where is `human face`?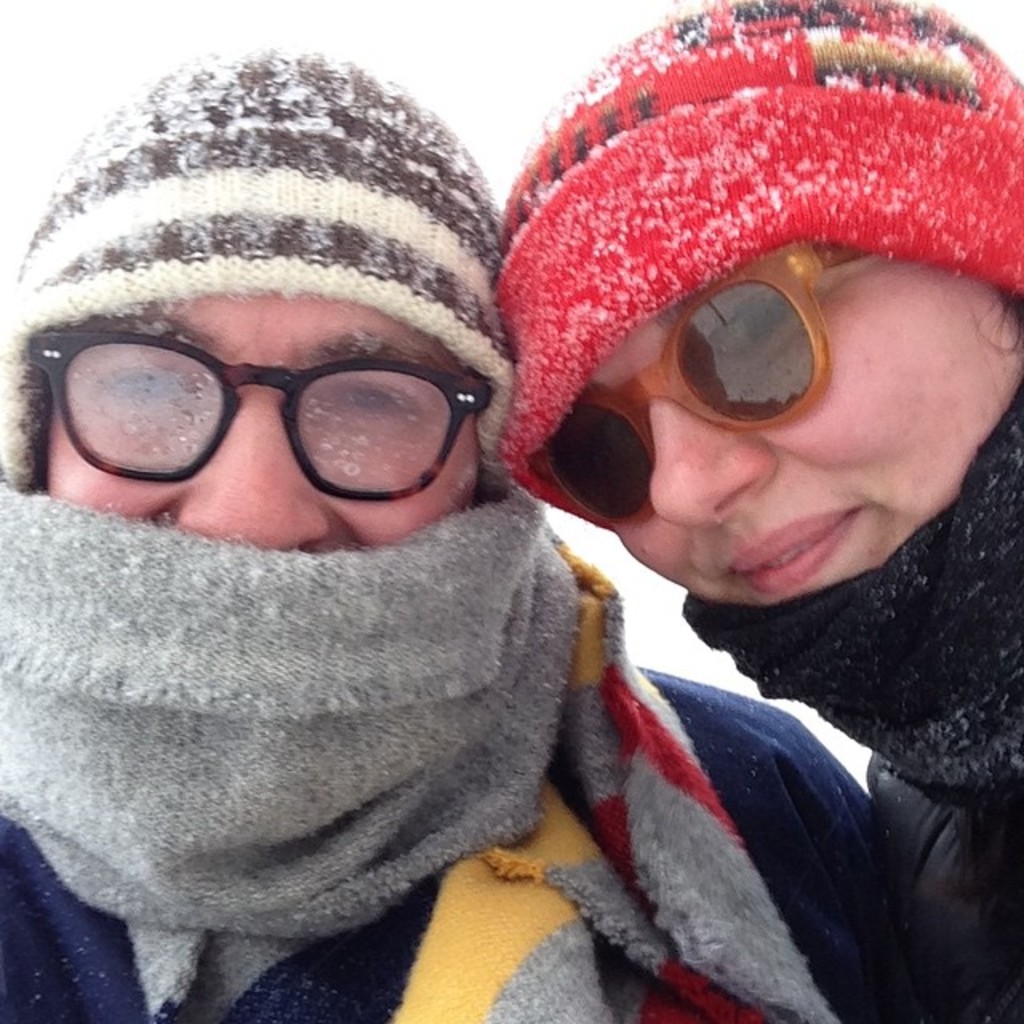
left=600, top=254, right=1022, bottom=606.
